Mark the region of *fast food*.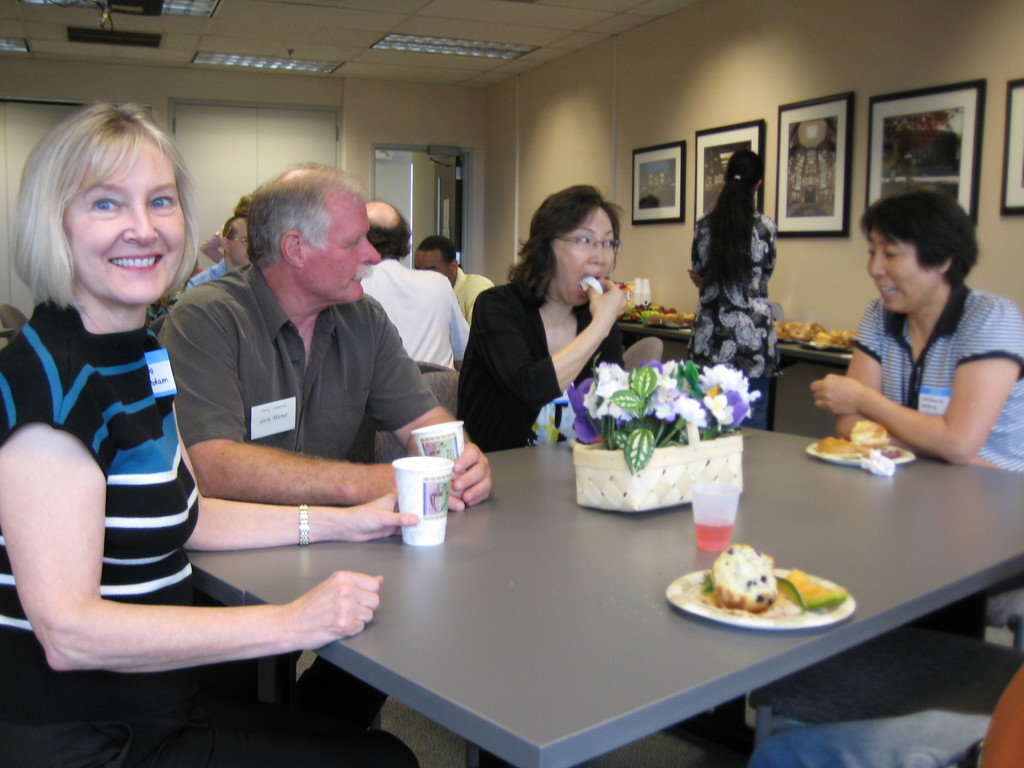
Region: x1=817, y1=422, x2=900, y2=455.
